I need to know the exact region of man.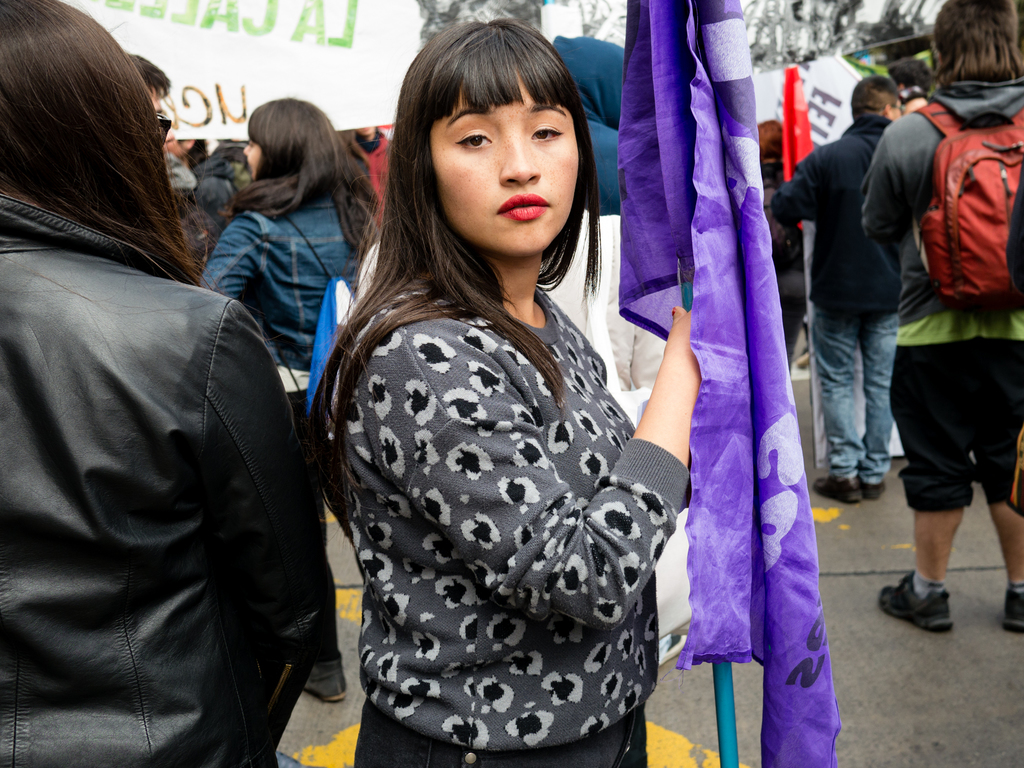
Region: 765:74:906:502.
